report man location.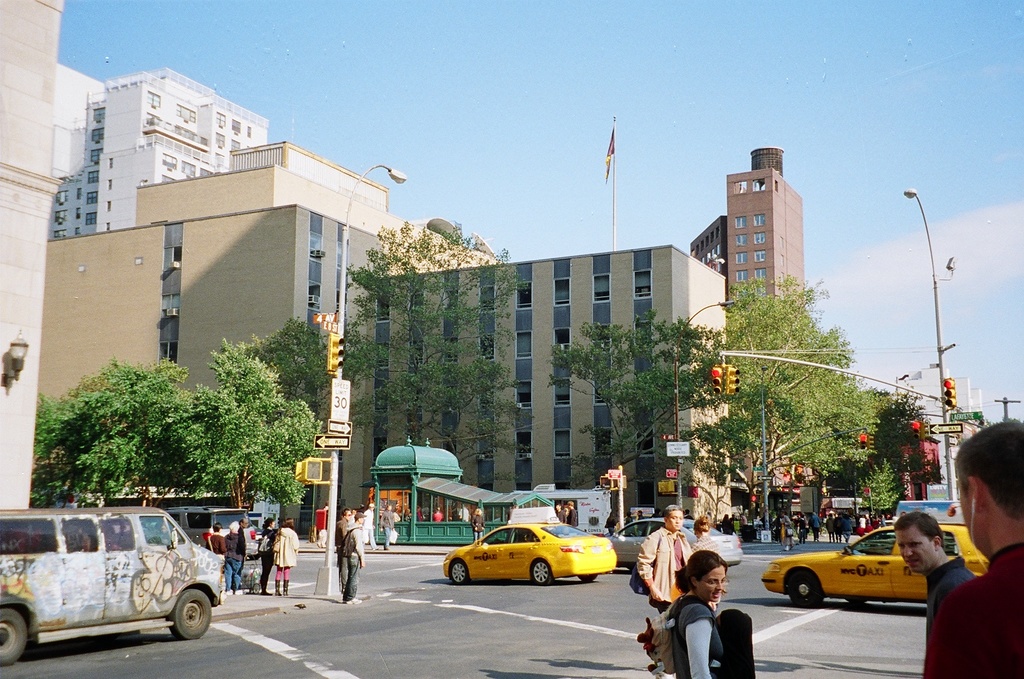
Report: <box>380,503,398,550</box>.
